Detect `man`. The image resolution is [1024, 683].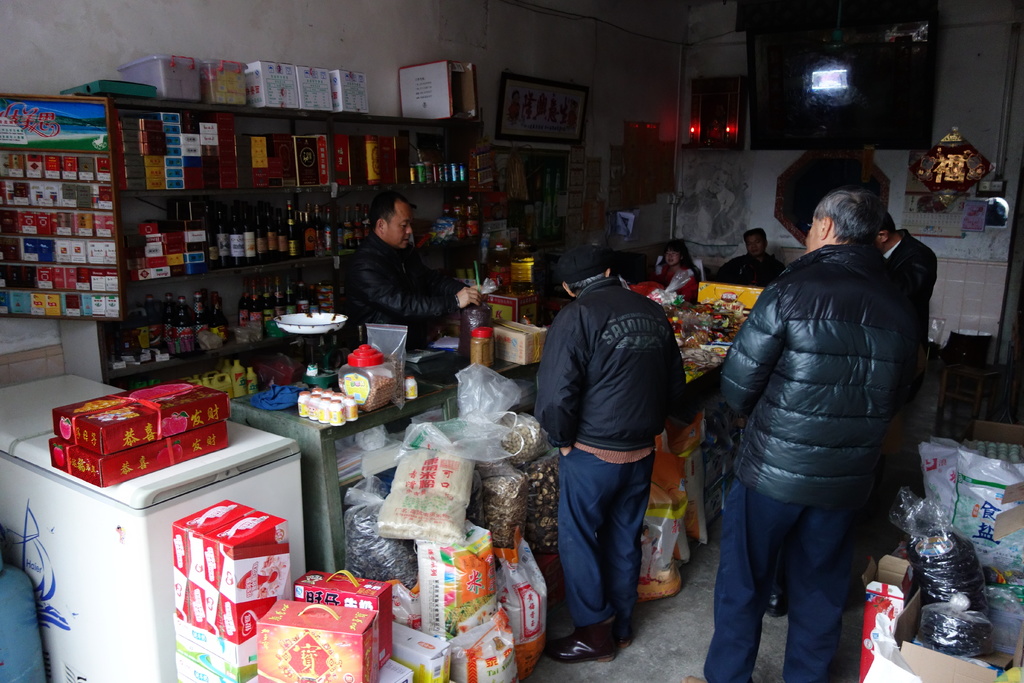
{"left": 349, "top": 194, "right": 481, "bottom": 346}.
